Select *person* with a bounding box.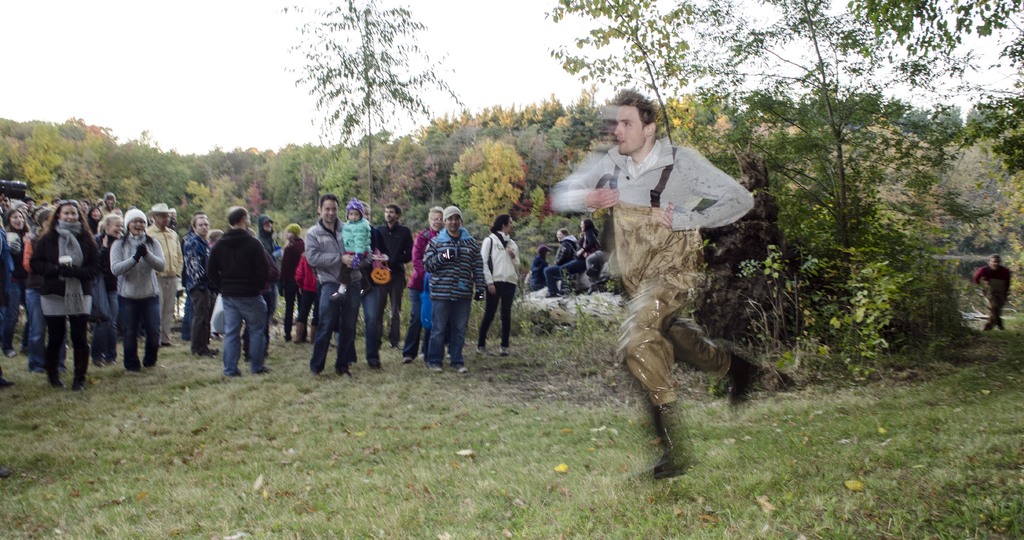
(561, 214, 596, 289).
